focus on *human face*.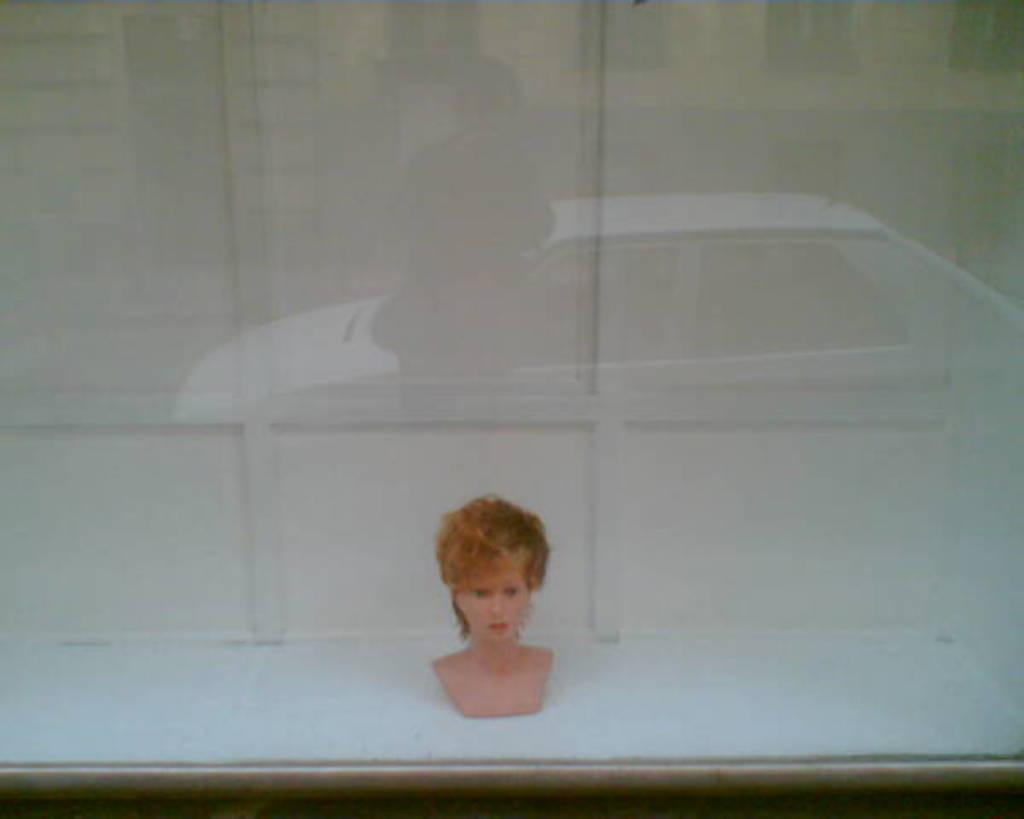
Focused at bbox=(456, 548, 529, 645).
